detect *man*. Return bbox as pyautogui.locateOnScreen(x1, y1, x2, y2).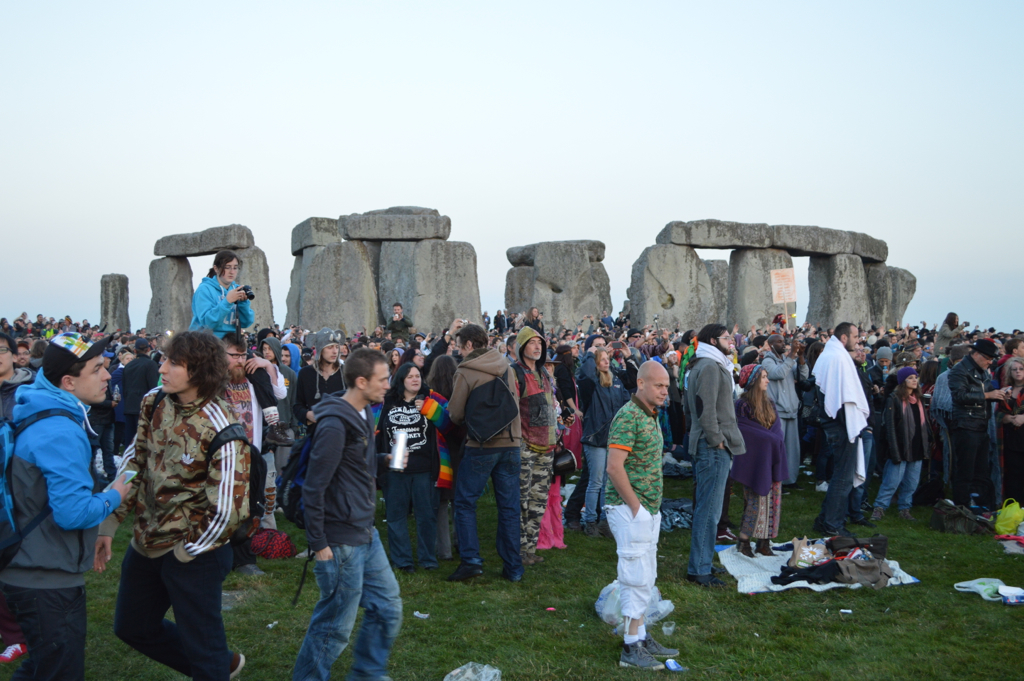
pyautogui.locateOnScreen(263, 335, 282, 364).
